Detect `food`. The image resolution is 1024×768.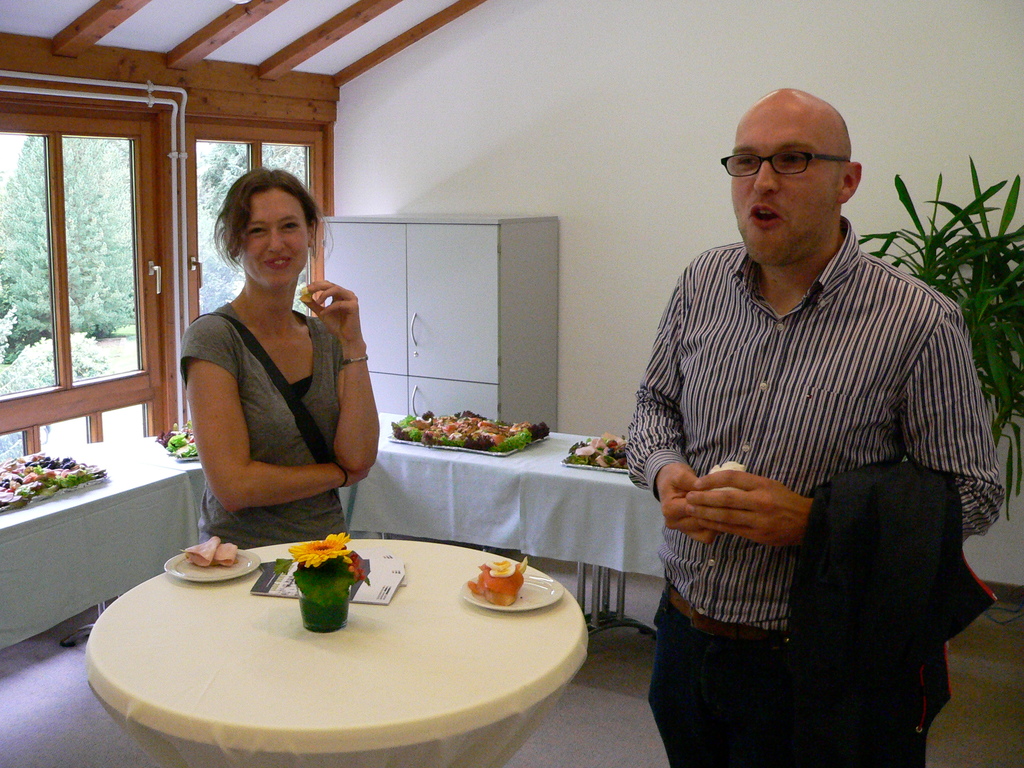
box(153, 420, 201, 462).
